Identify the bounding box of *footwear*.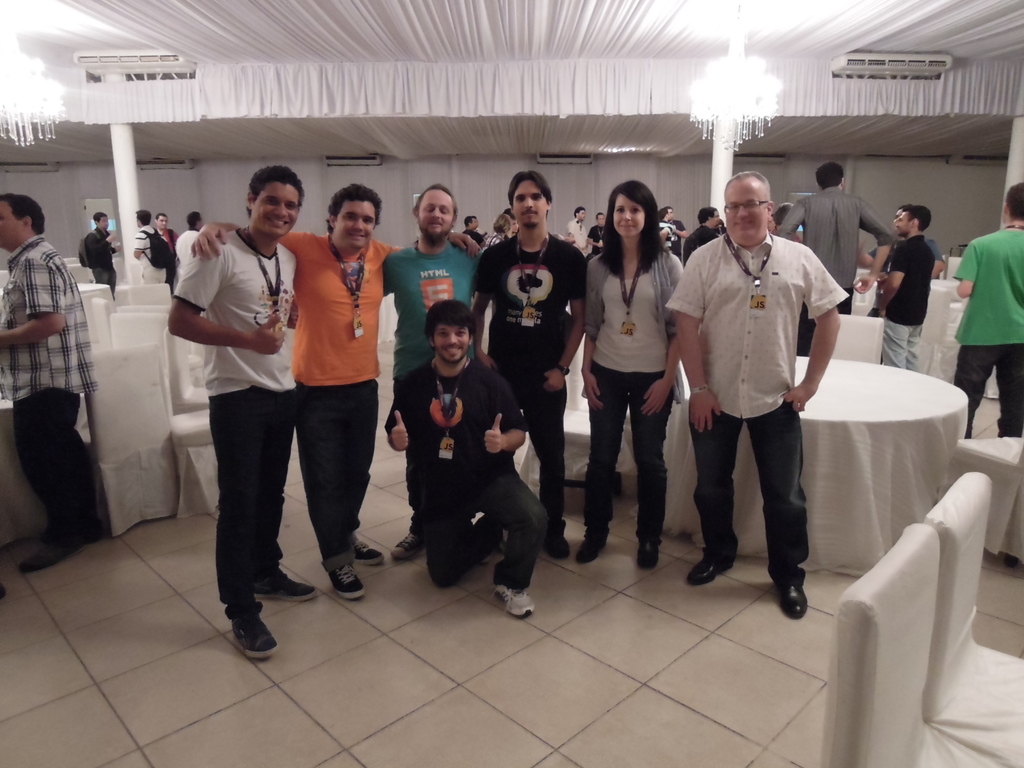
[x1=328, y1=561, x2=367, y2=601].
